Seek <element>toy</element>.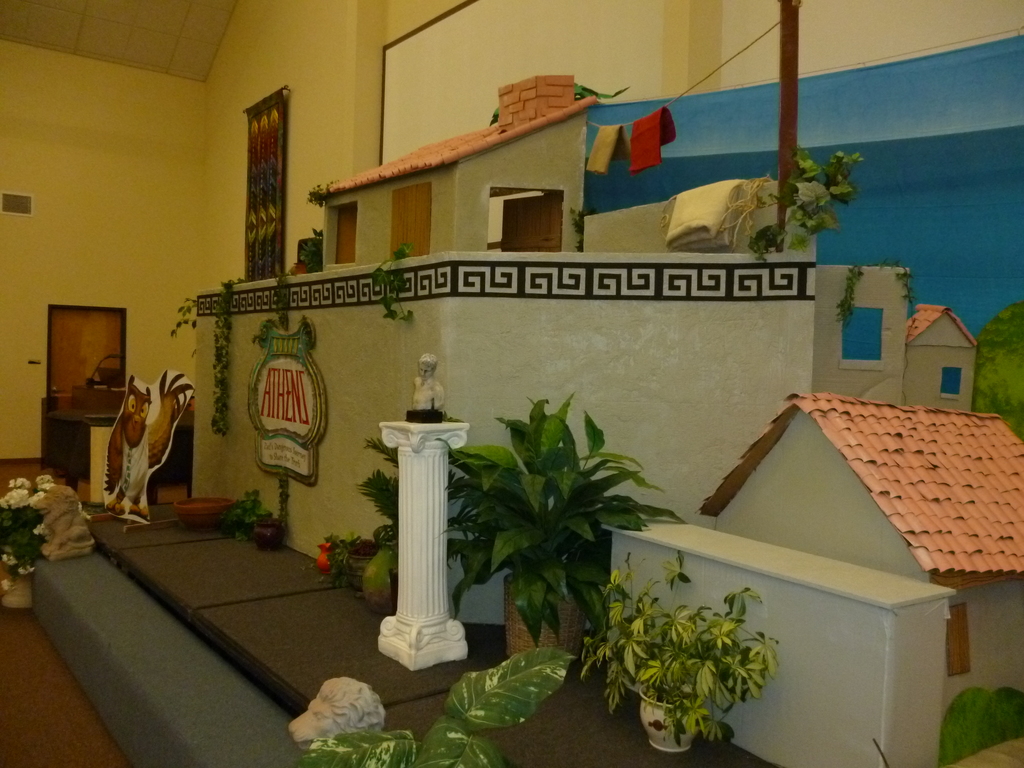
x1=0 y1=468 x2=48 y2=507.
